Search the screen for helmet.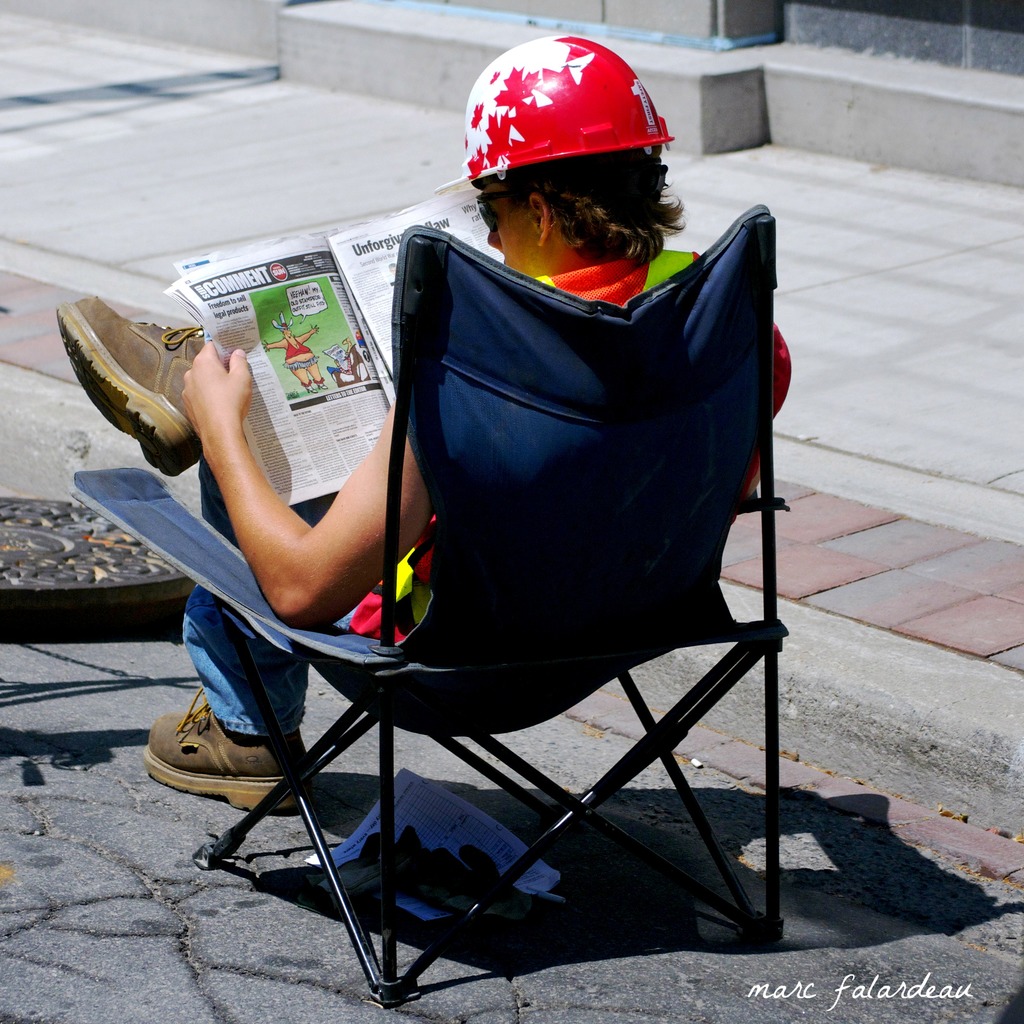
Found at l=471, t=42, r=680, b=202.
